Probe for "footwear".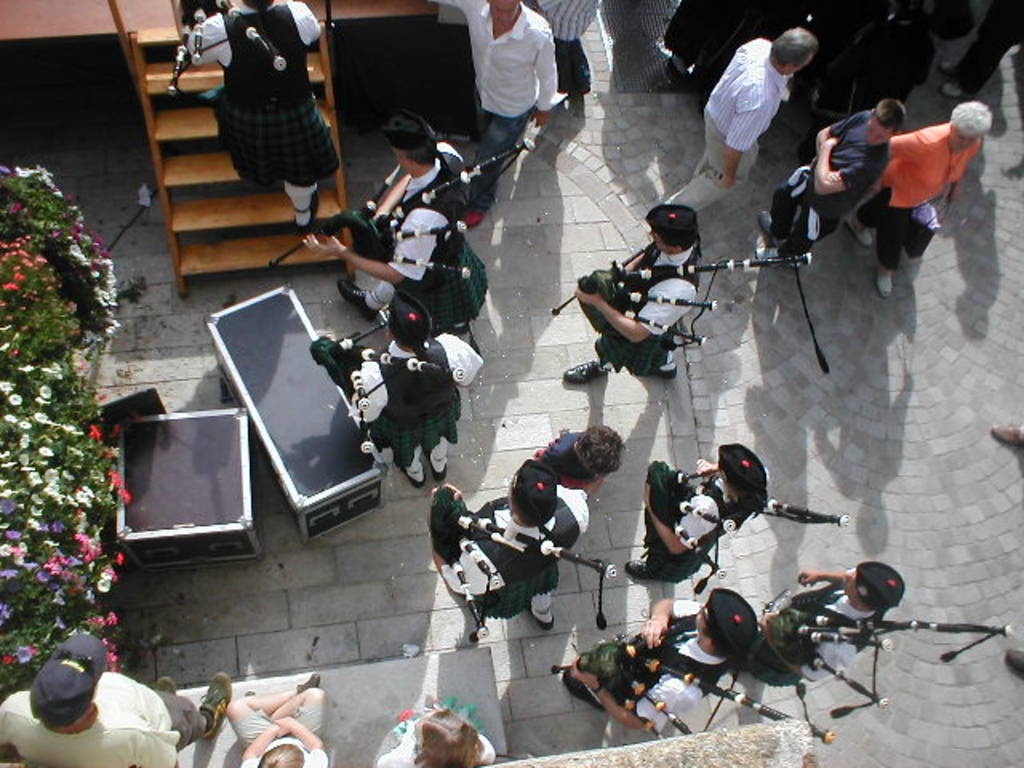
Probe result: [157,675,174,696].
